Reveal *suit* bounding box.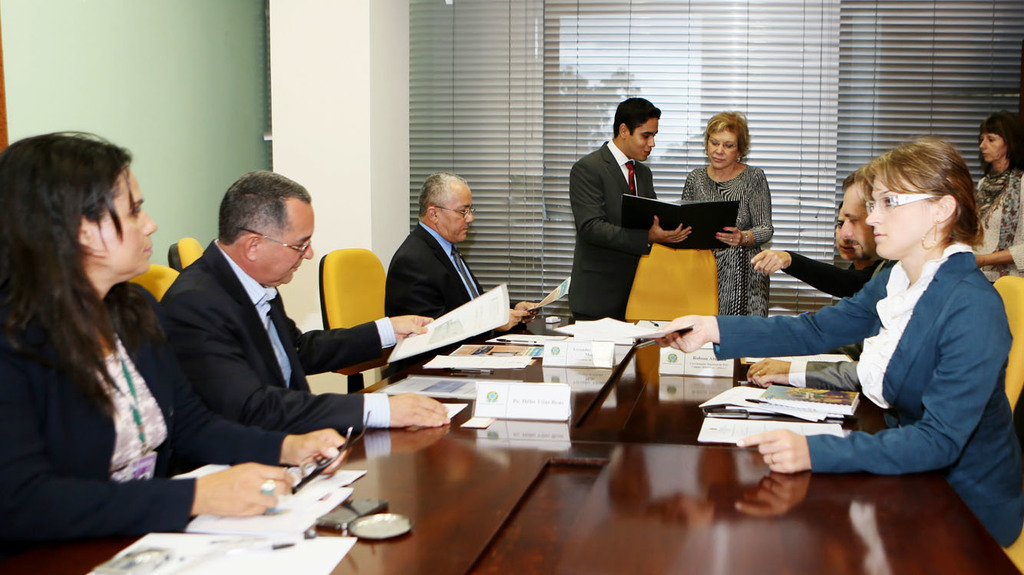
Revealed: 154:236:395:433.
